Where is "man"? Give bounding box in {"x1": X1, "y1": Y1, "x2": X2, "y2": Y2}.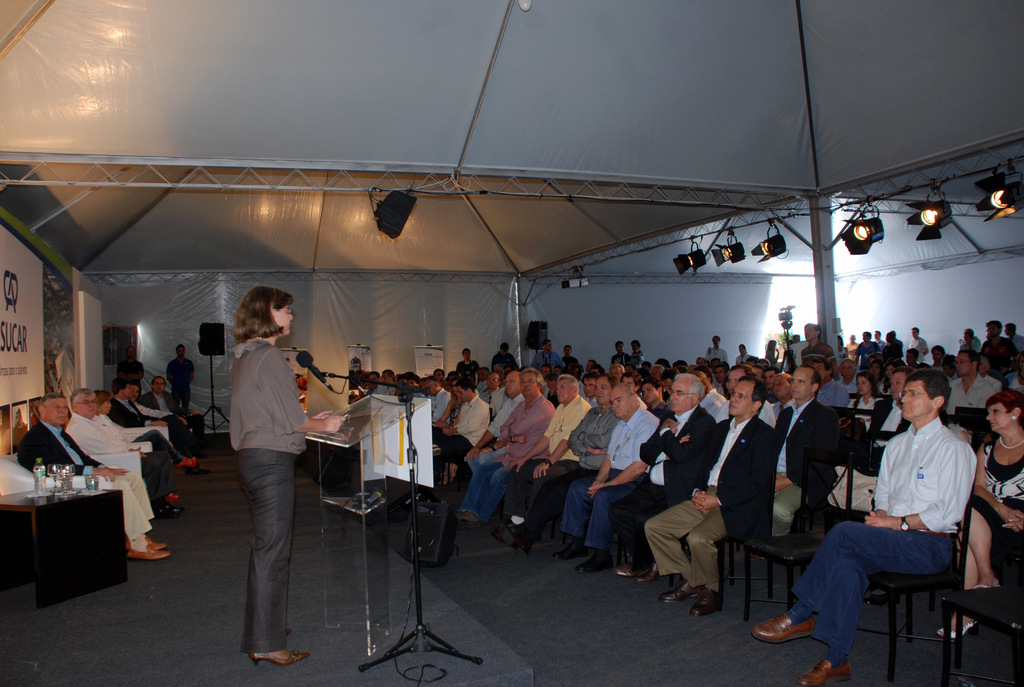
{"x1": 532, "y1": 335, "x2": 567, "y2": 372}.
